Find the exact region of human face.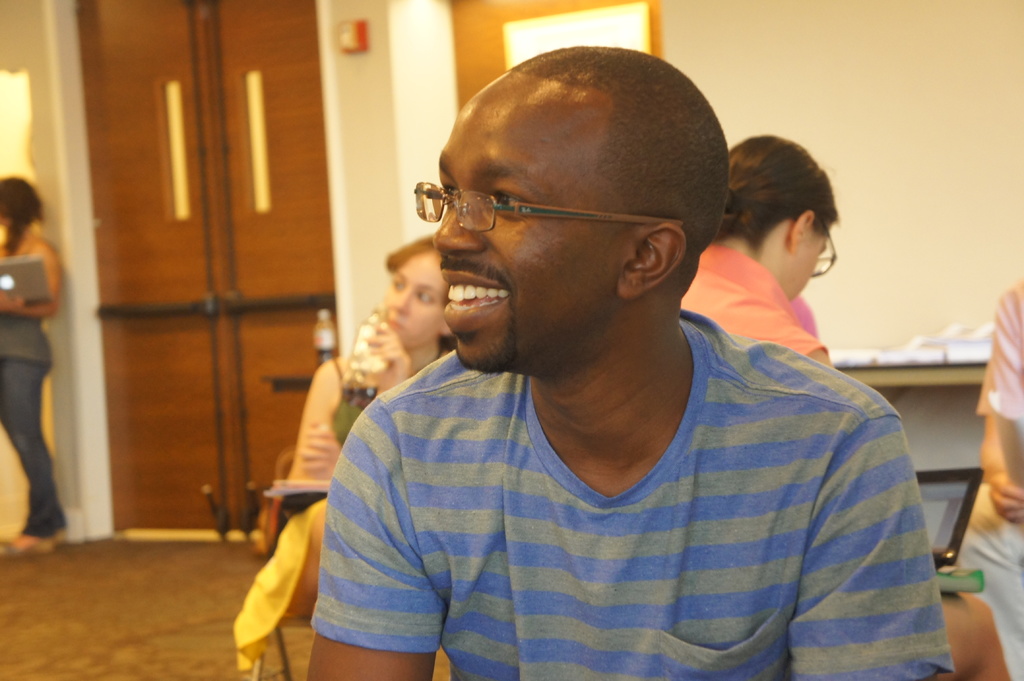
Exact region: rect(788, 231, 826, 306).
